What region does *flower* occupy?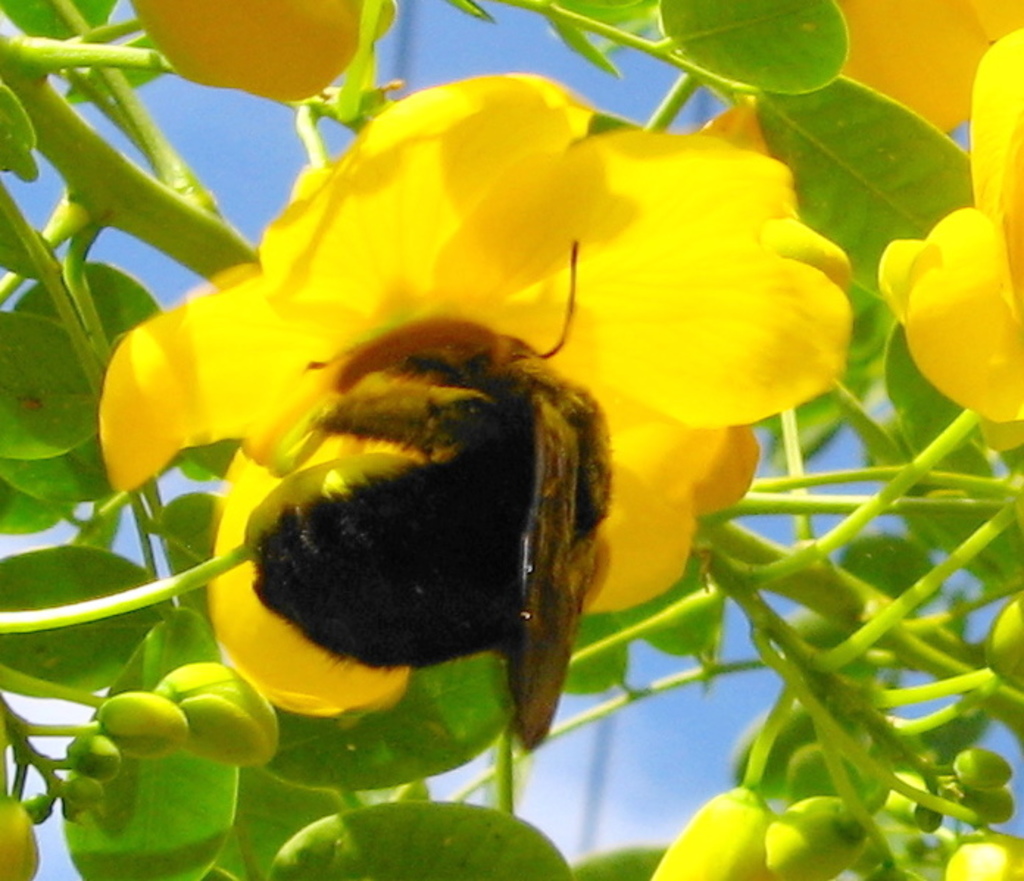
(x1=965, y1=788, x2=1015, y2=822).
